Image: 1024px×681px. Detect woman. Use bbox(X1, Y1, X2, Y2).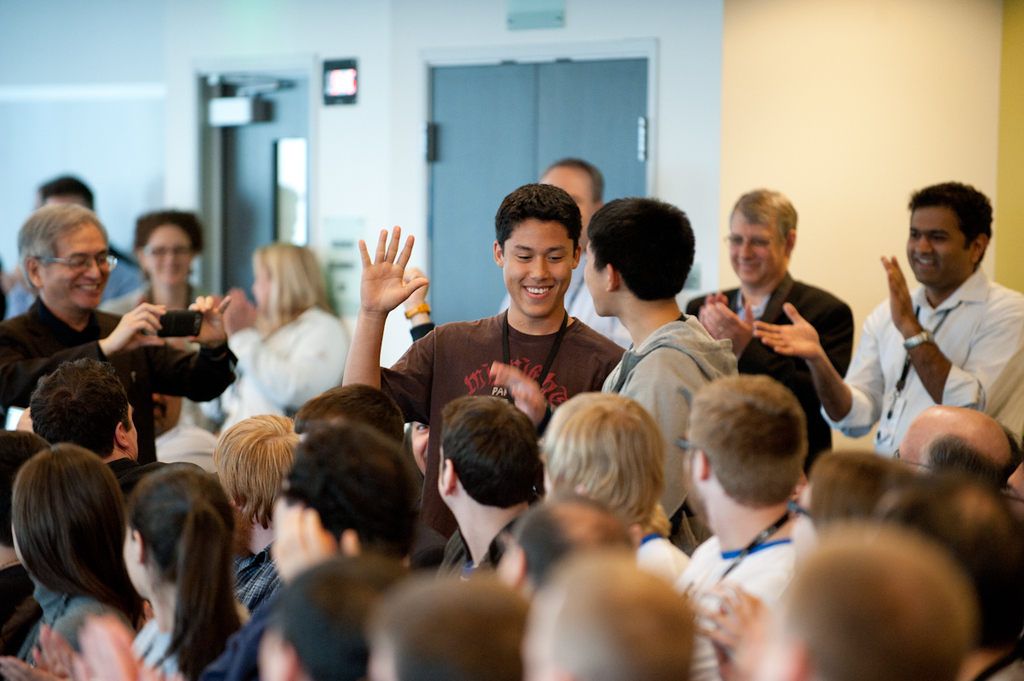
bbox(125, 457, 251, 680).
